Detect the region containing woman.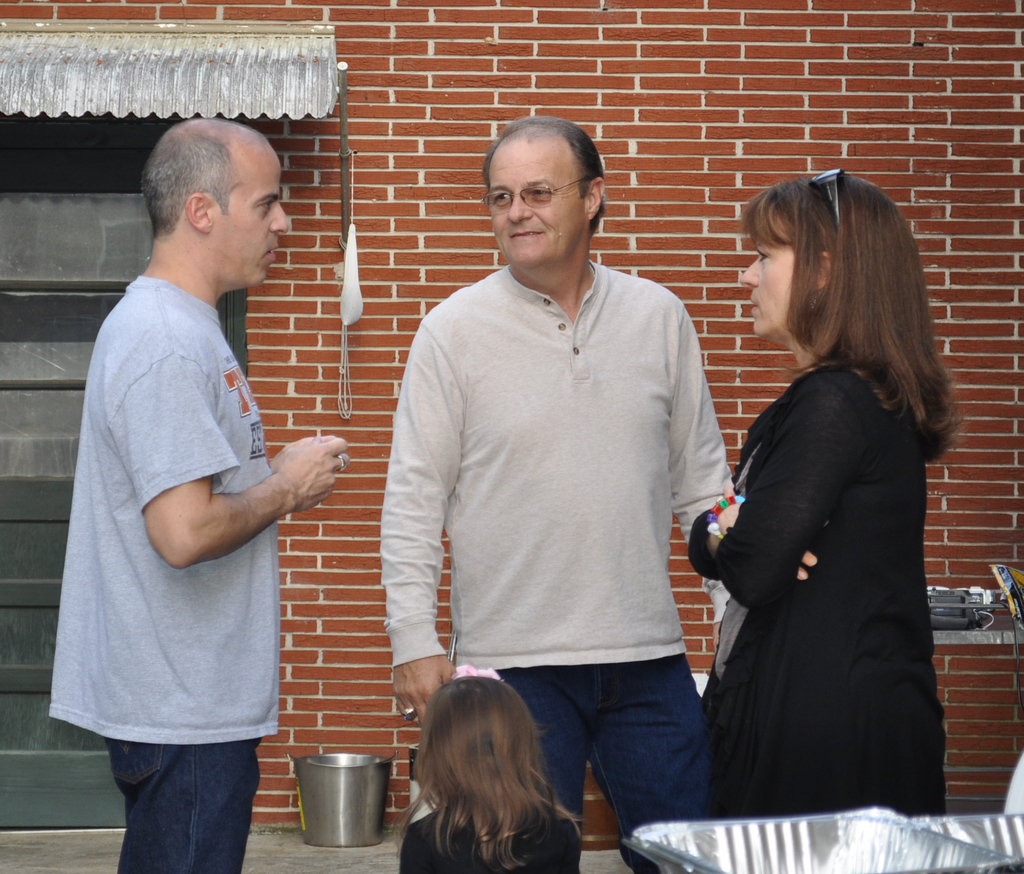
l=673, t=158, r=956, b=857.
